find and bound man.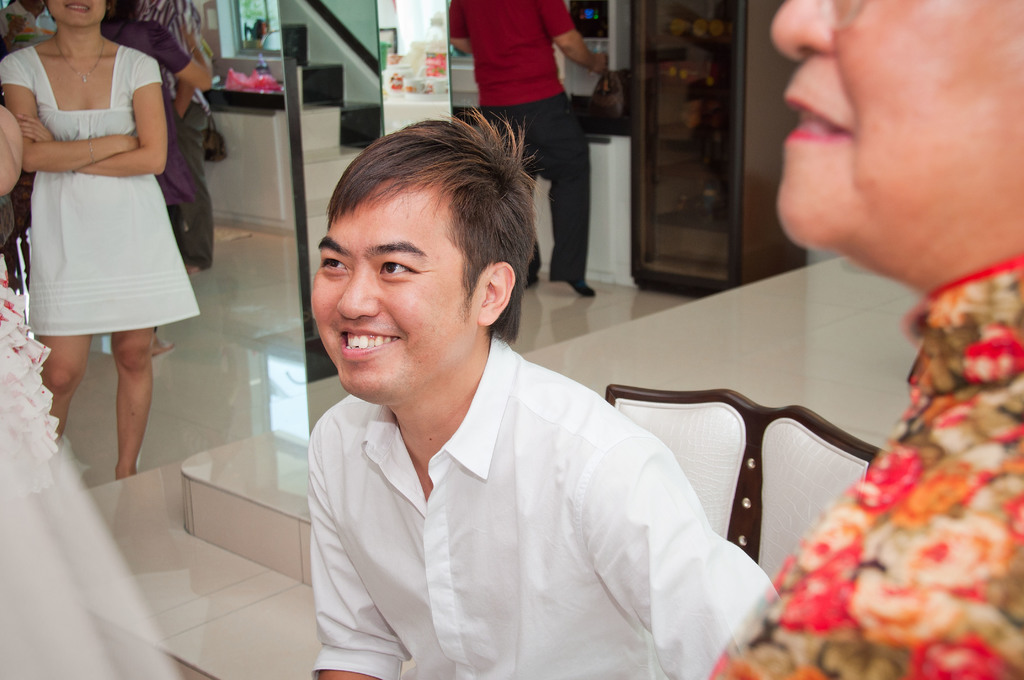
Bound: left=310, top=111, right=733, bottom=679.
